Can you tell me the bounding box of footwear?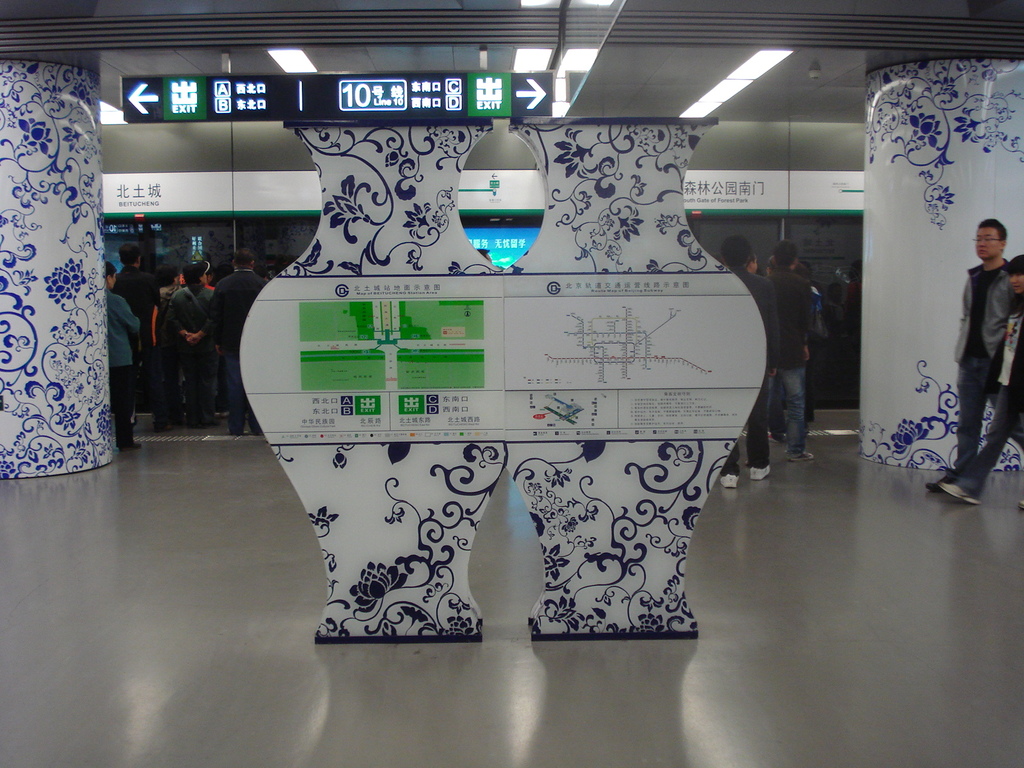
bbox=(718, 471, 741, 490).
